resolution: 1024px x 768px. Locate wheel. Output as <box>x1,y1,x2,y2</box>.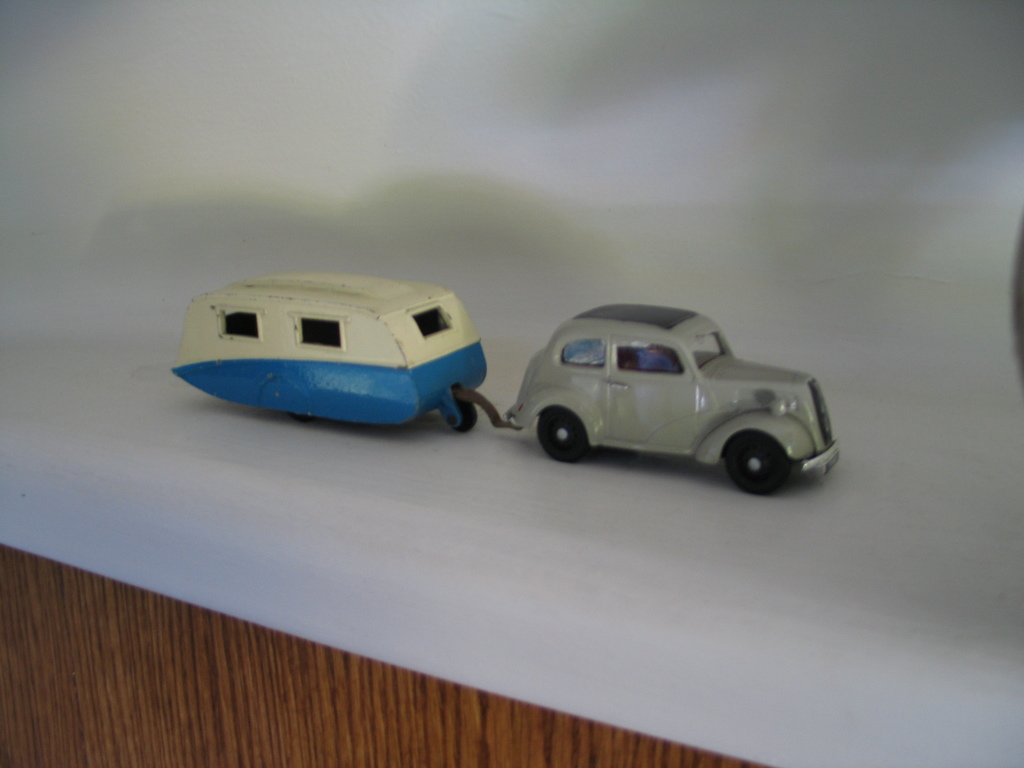
<box>717,419,807,492</box>.
